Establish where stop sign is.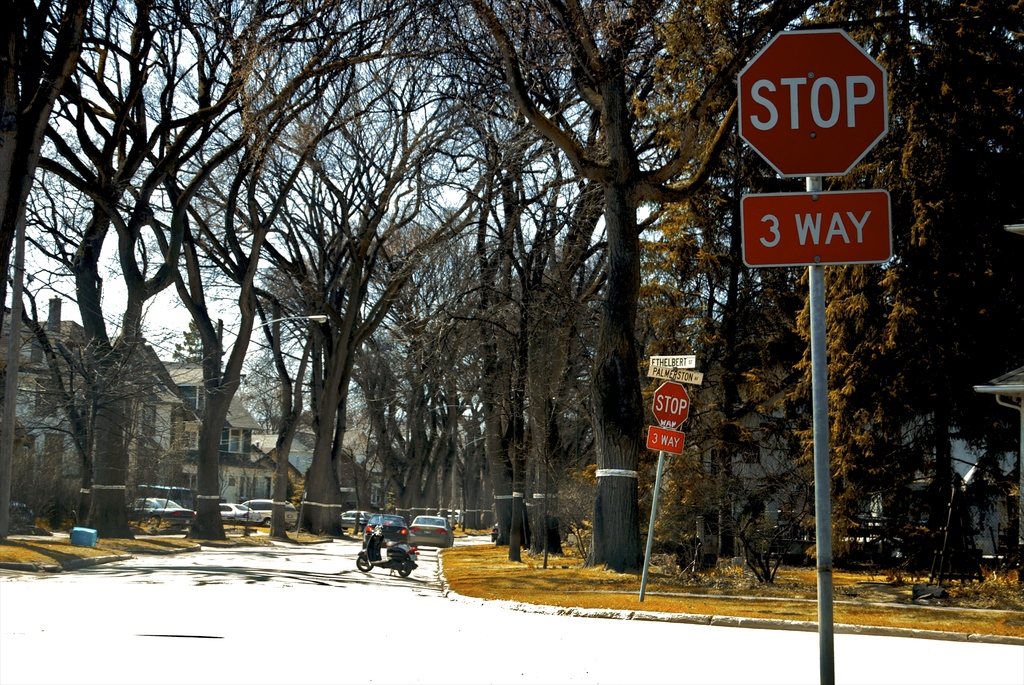
Established at (735, 28, 891, 178).
